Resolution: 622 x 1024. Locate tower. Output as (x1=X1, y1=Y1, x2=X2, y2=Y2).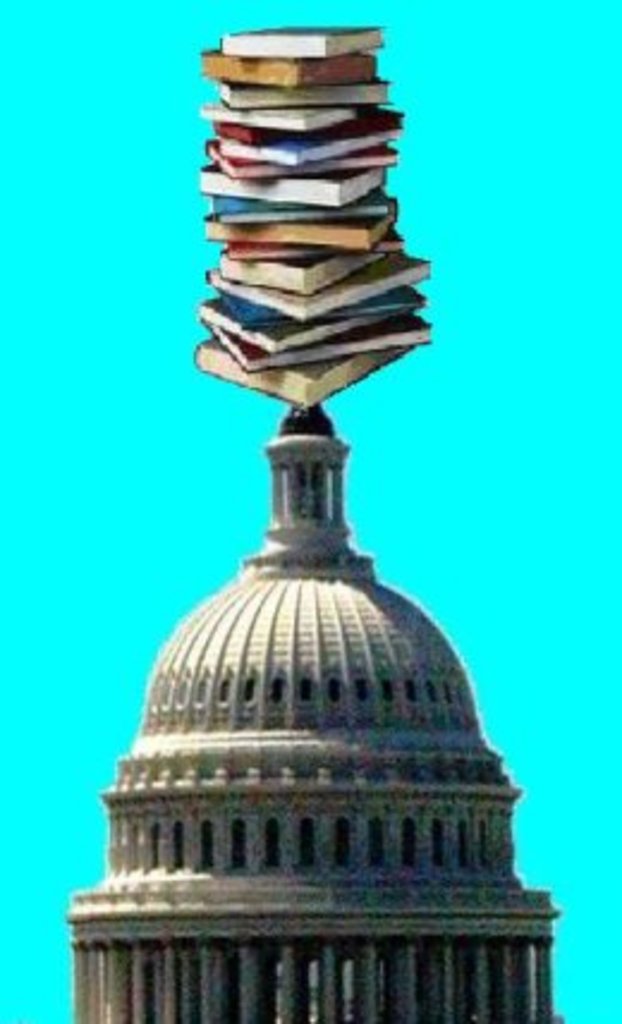
(x1=60, y1=397, x2=569, y2=1022).
